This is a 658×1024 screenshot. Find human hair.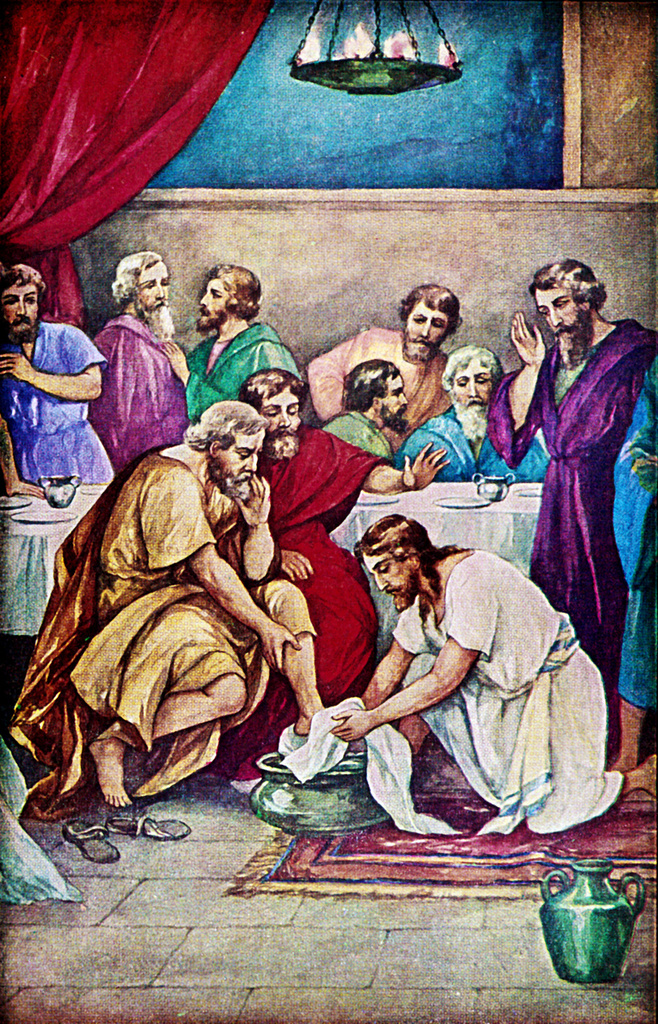
Bounding box: bbox=(355, 513, 473, 614).
